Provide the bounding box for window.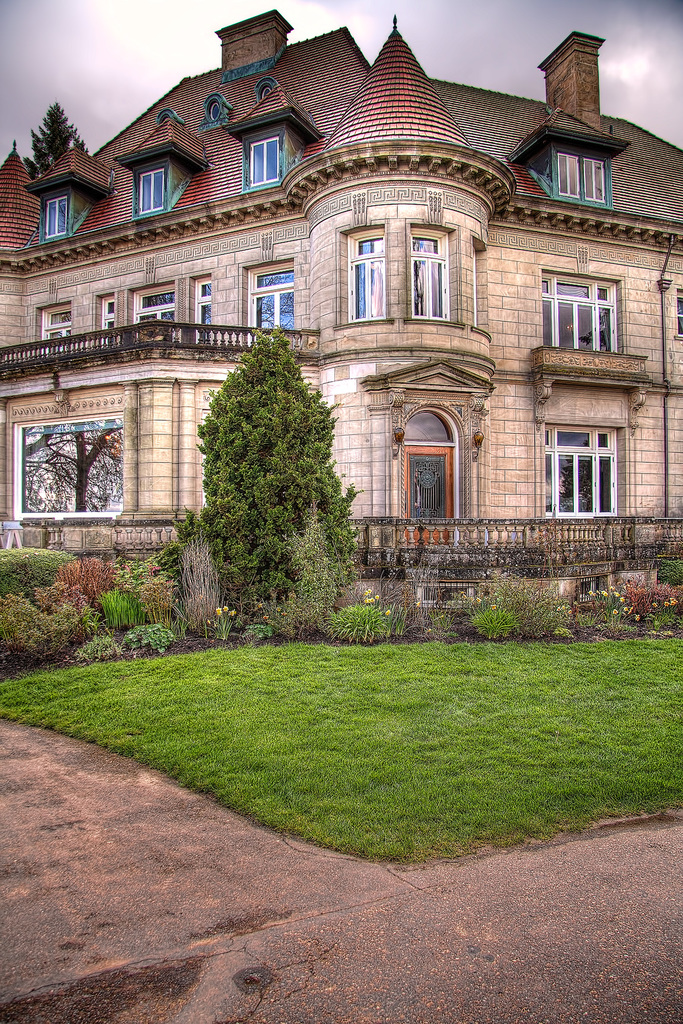
detection(534, 415, 633, 527).
